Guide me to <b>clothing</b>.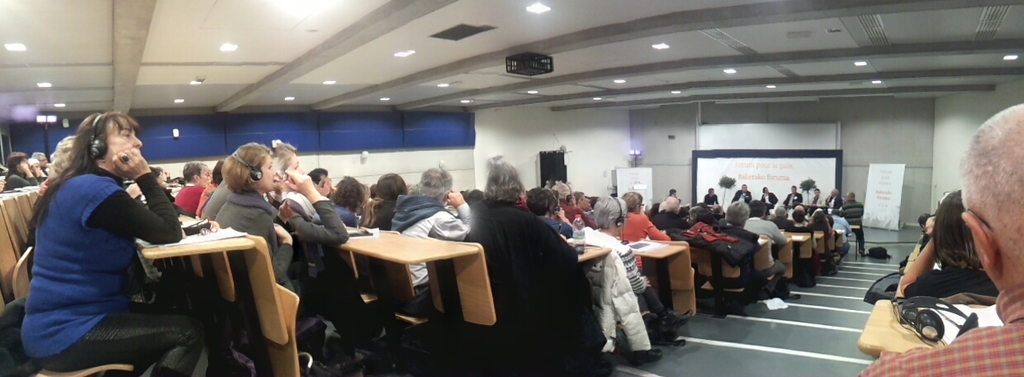
Guidance: bbox(860, 277, 1023, 376).
